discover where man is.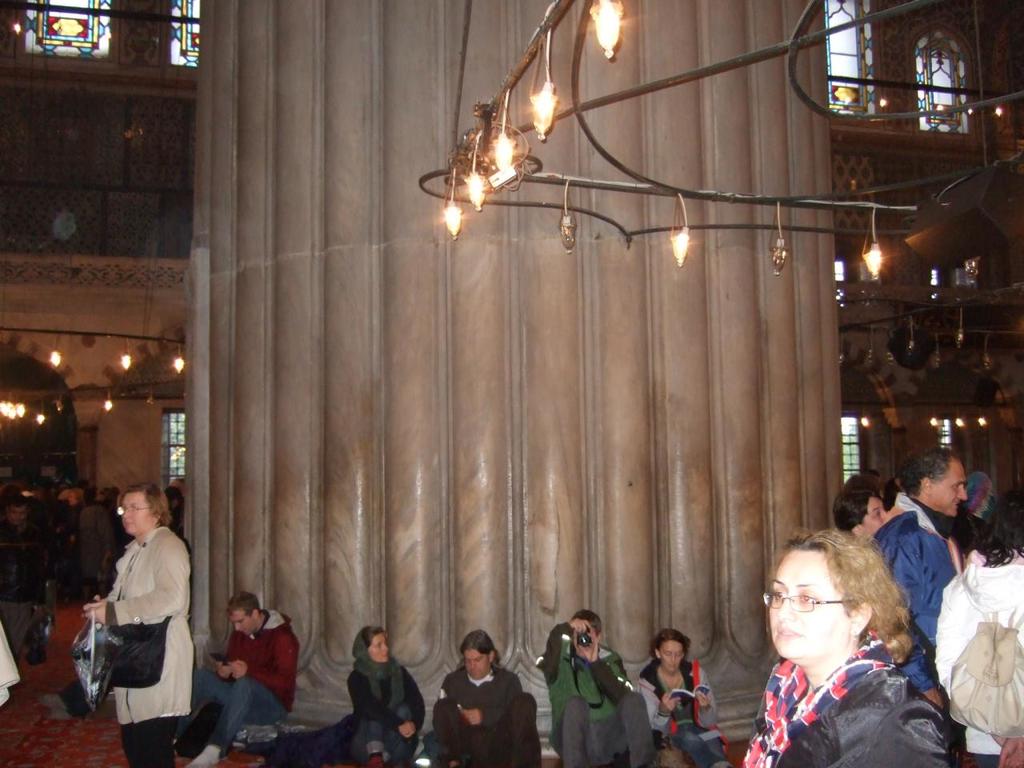
Discovered at Rect(533, 610, 655, 767).
